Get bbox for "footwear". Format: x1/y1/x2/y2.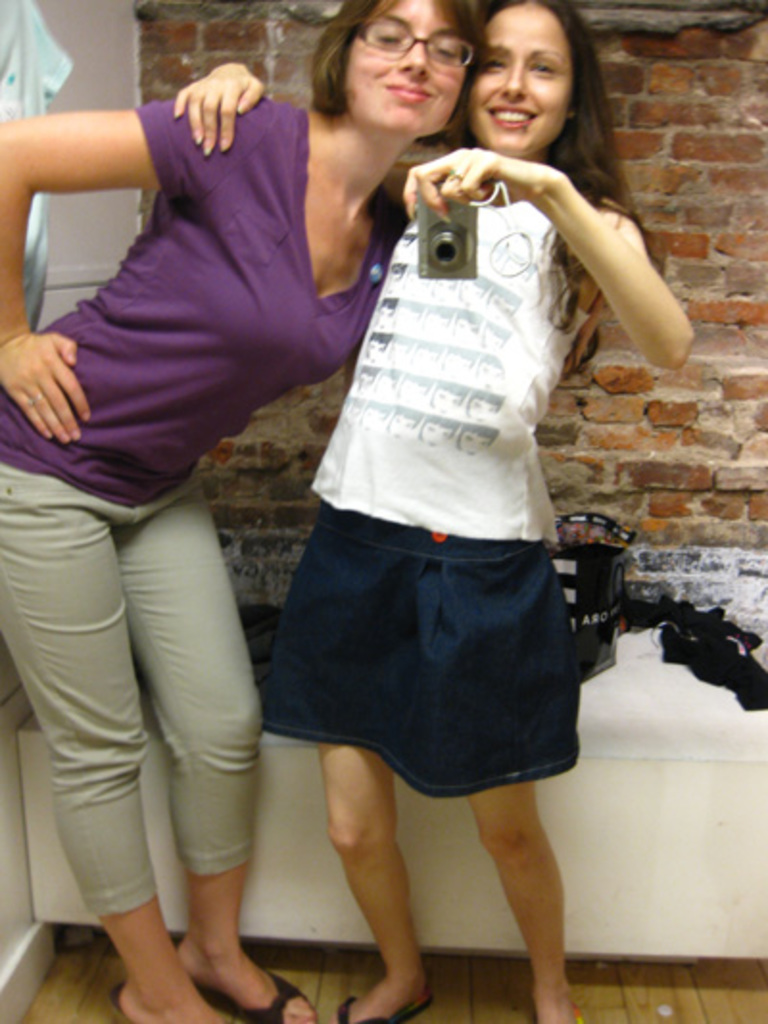
109/978/131/1022.
